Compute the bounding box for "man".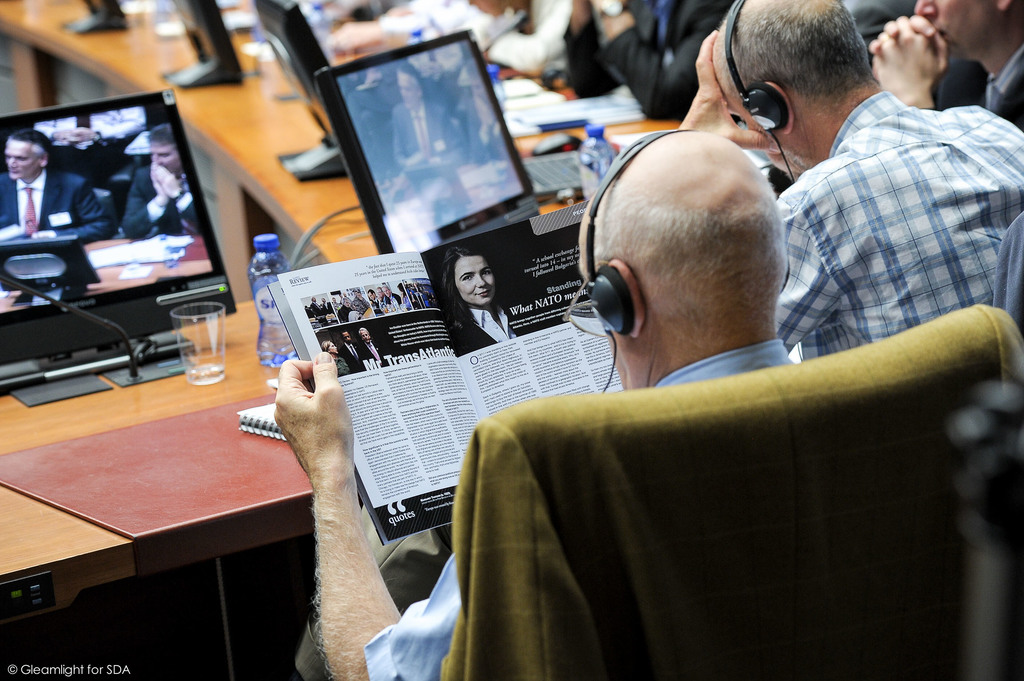
682, 0, 1023, 358.
